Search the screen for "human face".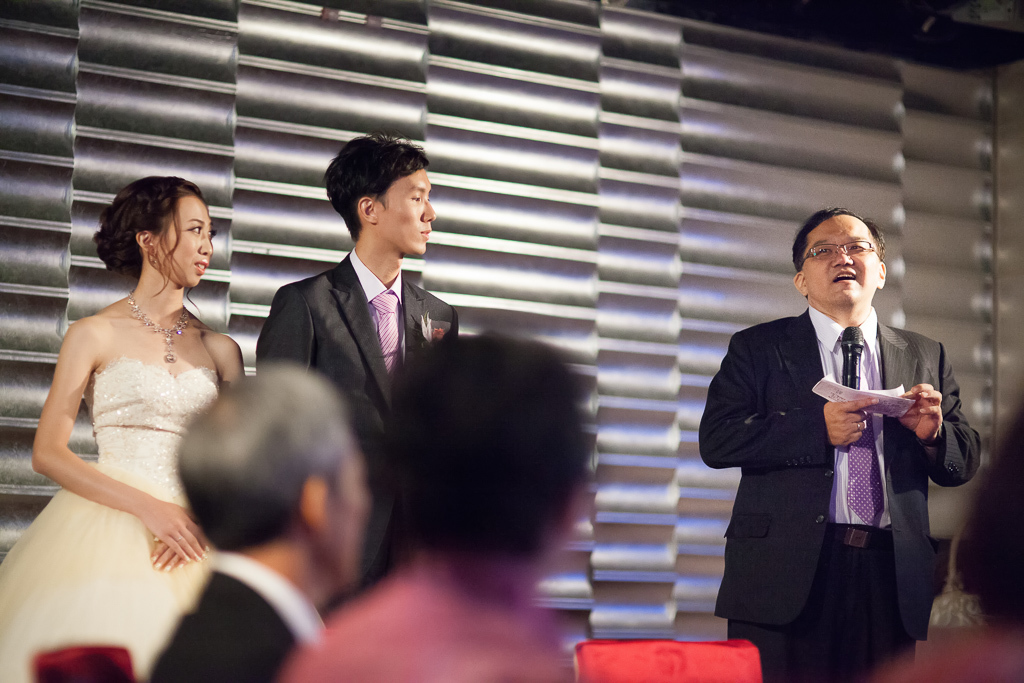
Found at left=151, top=197, right=215, bottom=292.
